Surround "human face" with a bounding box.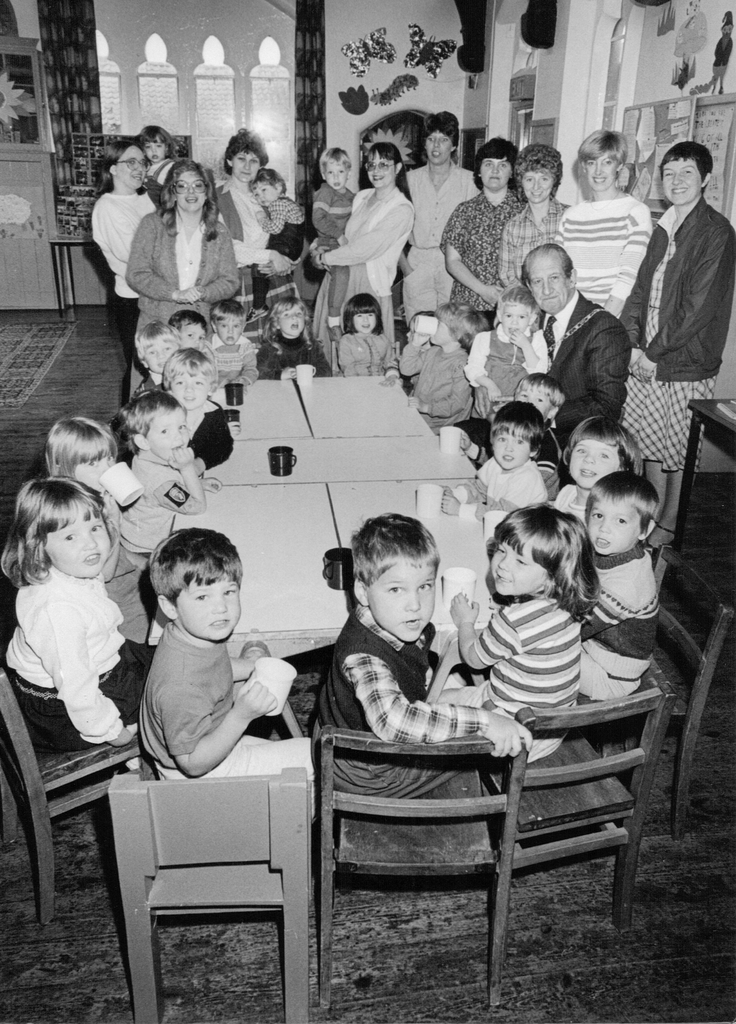
bbox(428, 133, 452, 164).
